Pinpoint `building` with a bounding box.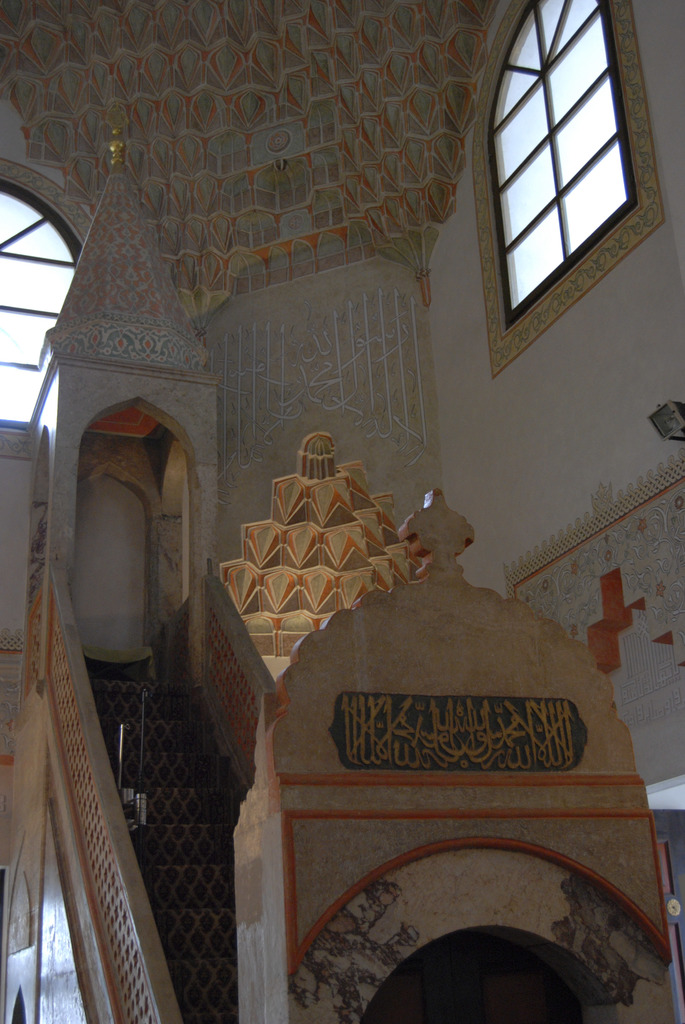
detection(0, 0, 684, 1023).
